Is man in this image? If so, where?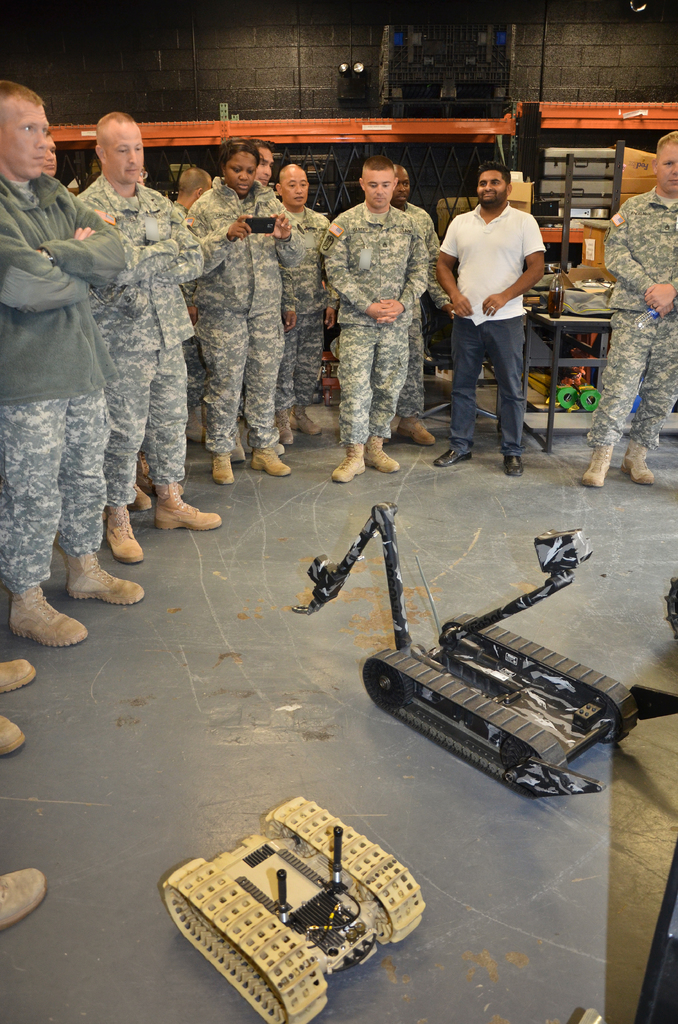
Yes, at rect(272, 163, 333, 447).
